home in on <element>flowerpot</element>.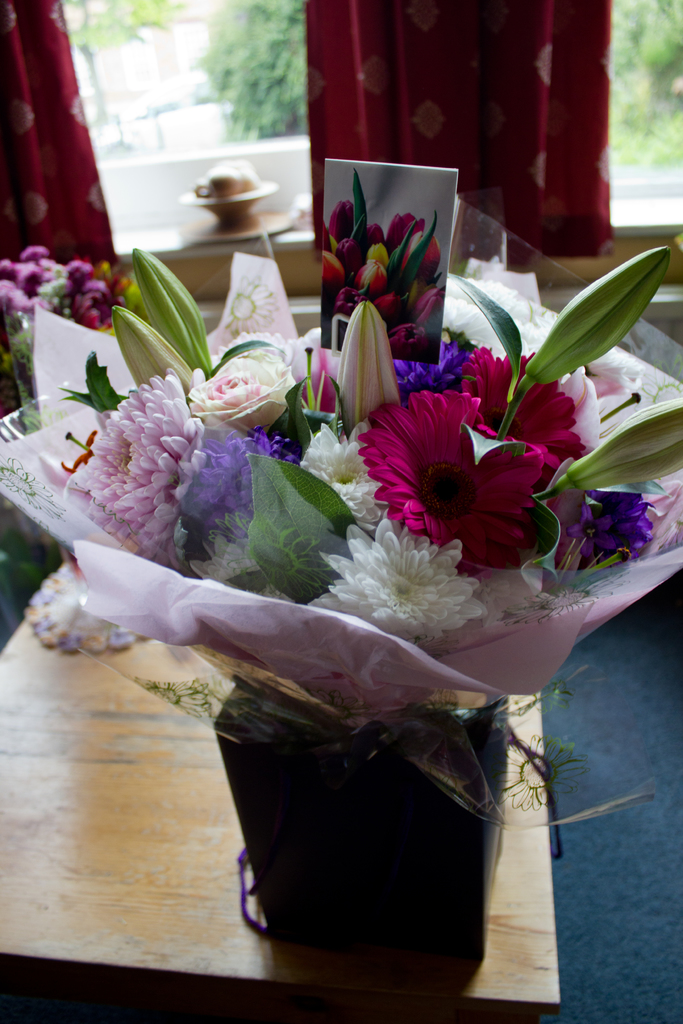
Homed in at bbox=[173, 664, 528, 964].
